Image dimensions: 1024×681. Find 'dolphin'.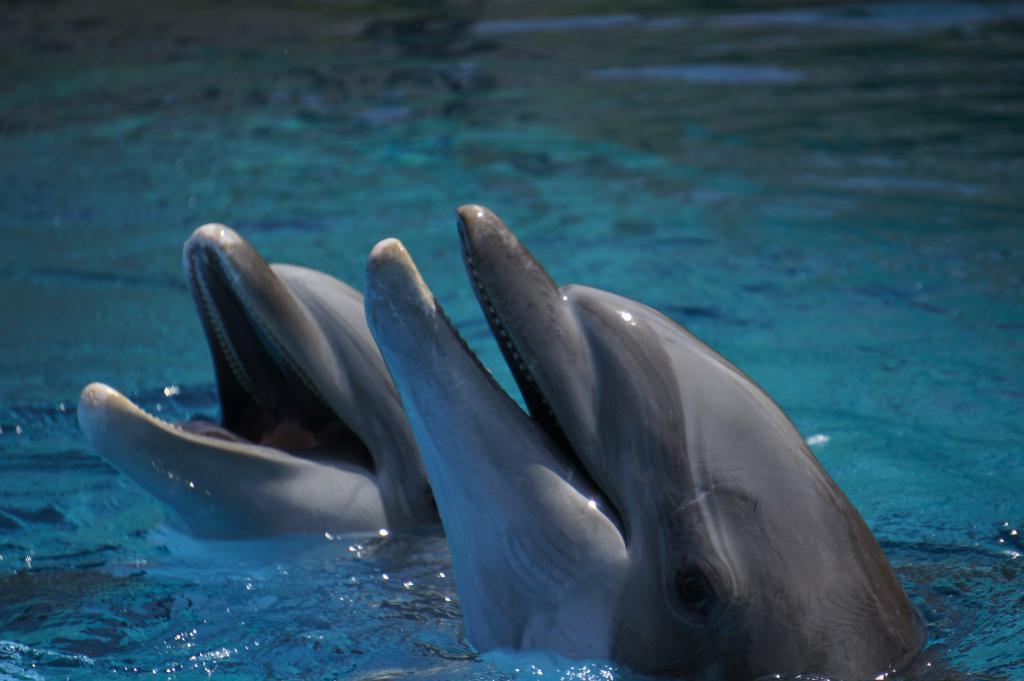
x1=362, y1=197, x2=932, y2=680.
